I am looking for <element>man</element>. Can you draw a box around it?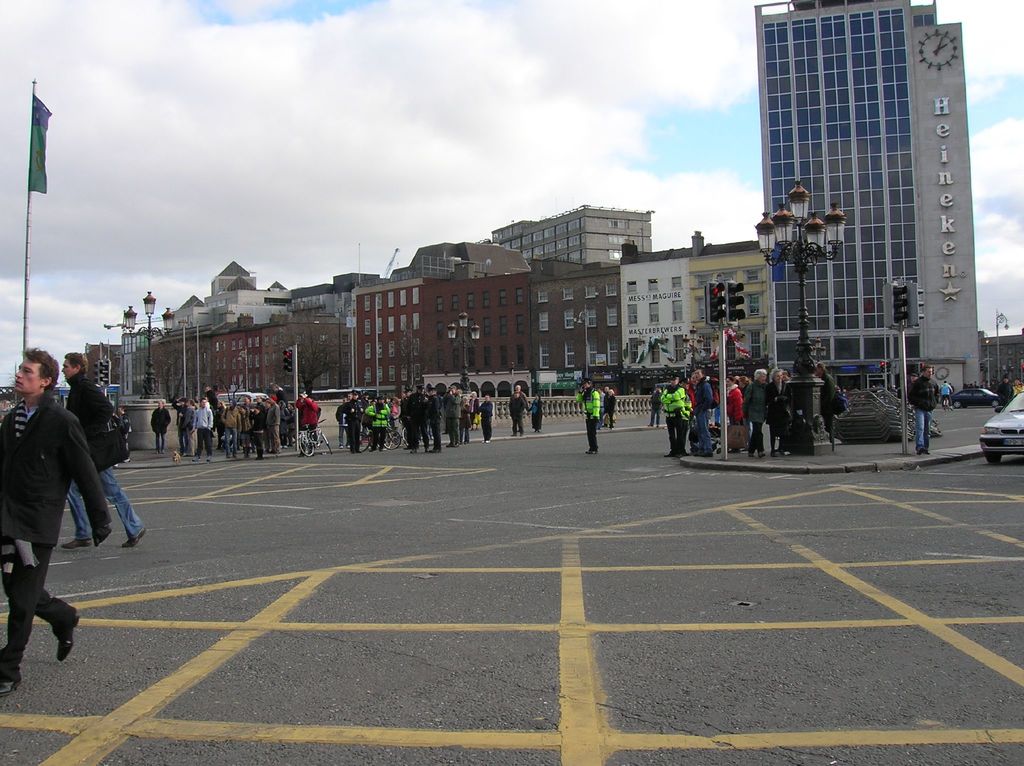
Sure, the bounding box is (335,386,365,453).
